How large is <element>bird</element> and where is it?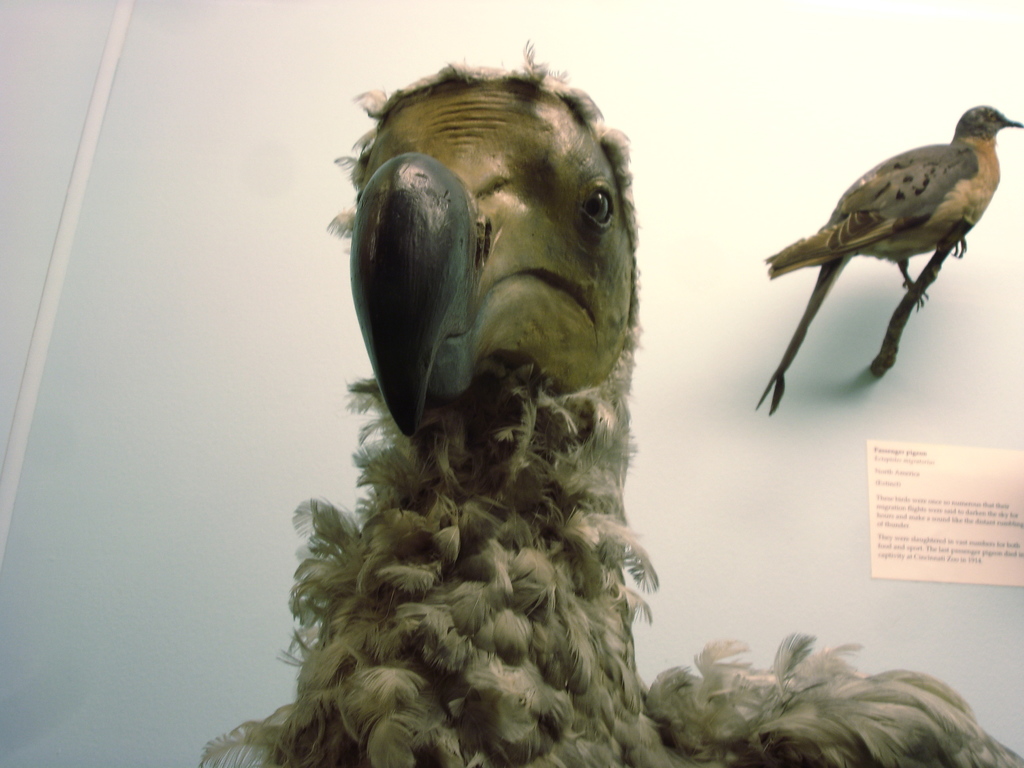
Bounding box: 759, 125, 1014, 404.
